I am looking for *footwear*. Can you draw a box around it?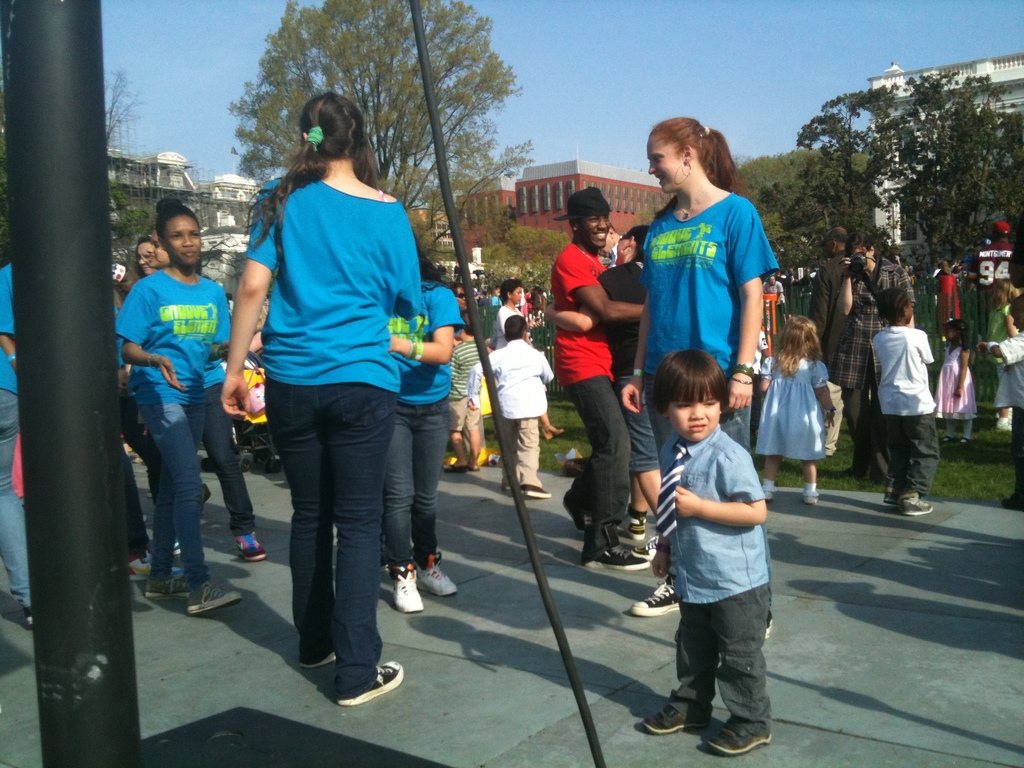
Sure, the bounding box is l=236, t=545, r=262, b=563.
